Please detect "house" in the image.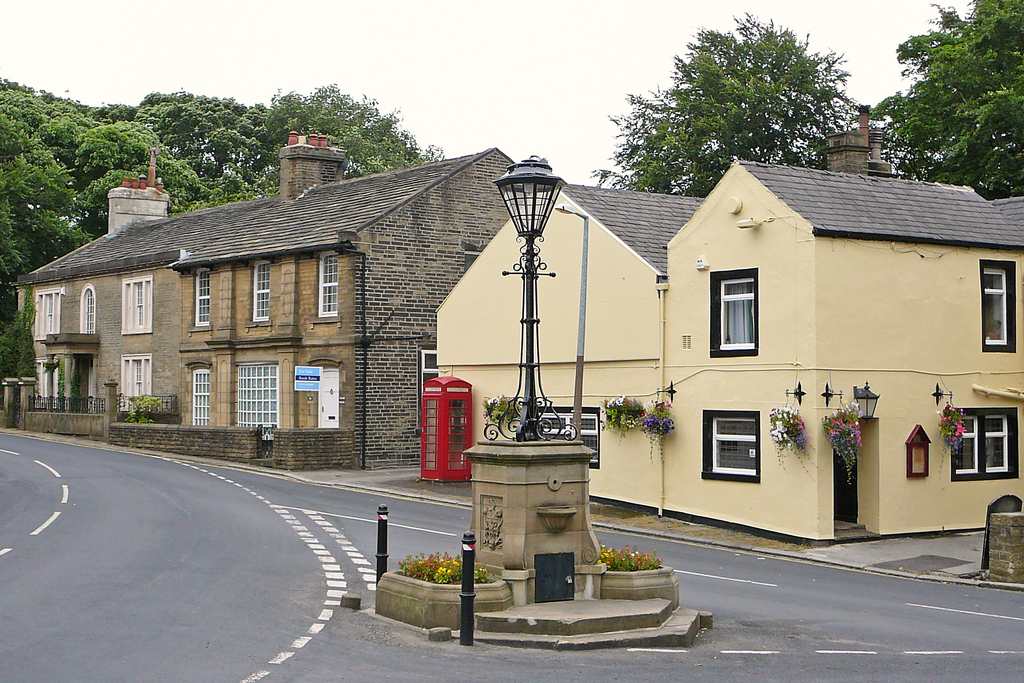
(x1=10, y1=129, x2=513, y2=470).
